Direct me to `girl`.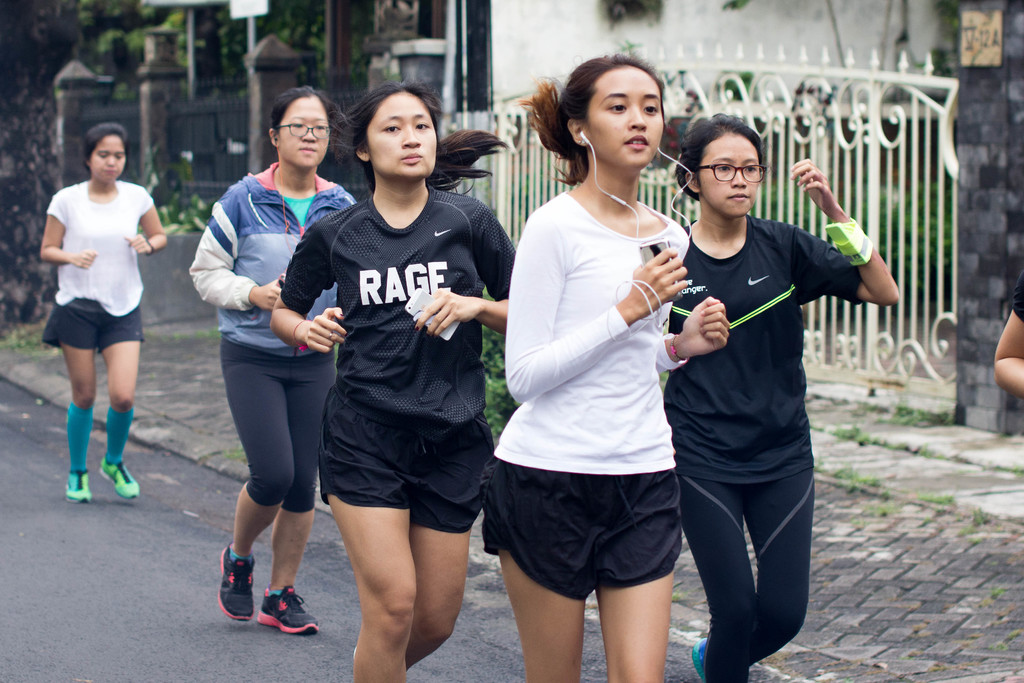
Direction: locate(480, 54, 730, 682).
